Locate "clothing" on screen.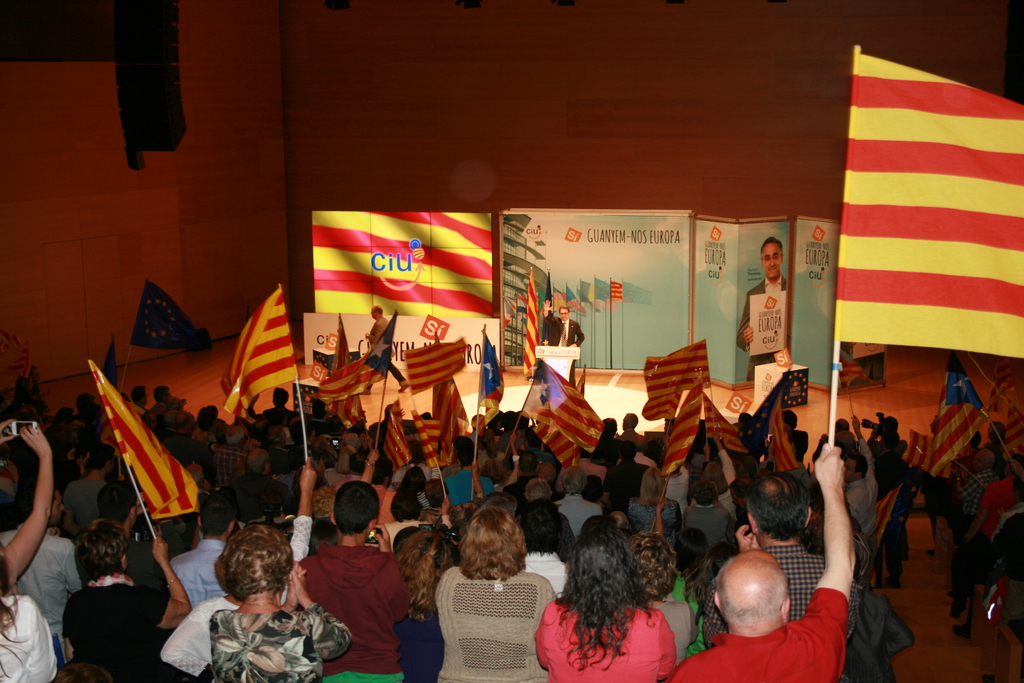
On screen at 532:603:676:682.
